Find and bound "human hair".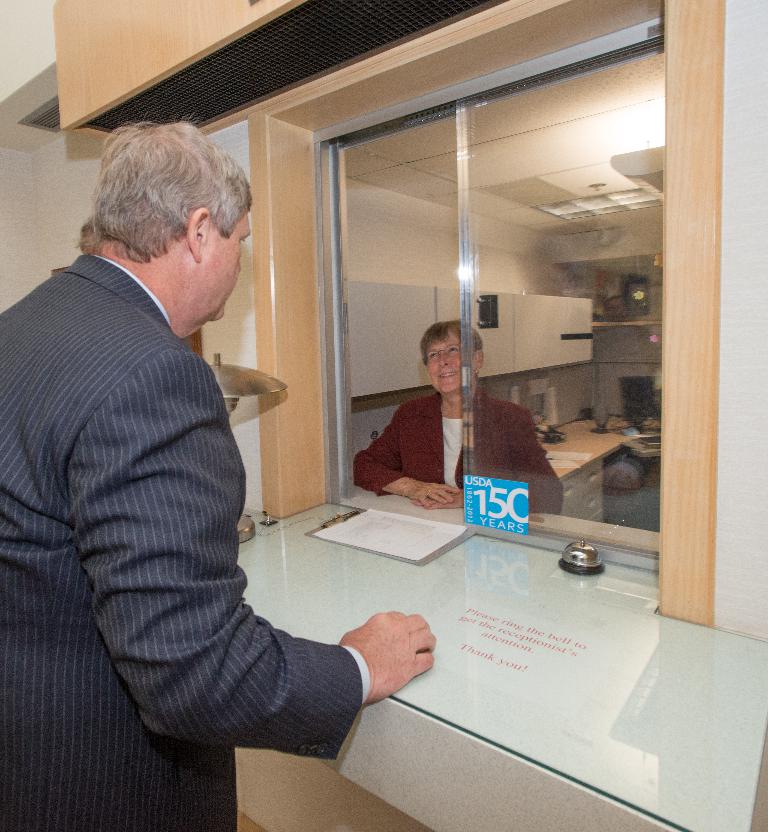
Bound: 76, 118, 262, 265.
